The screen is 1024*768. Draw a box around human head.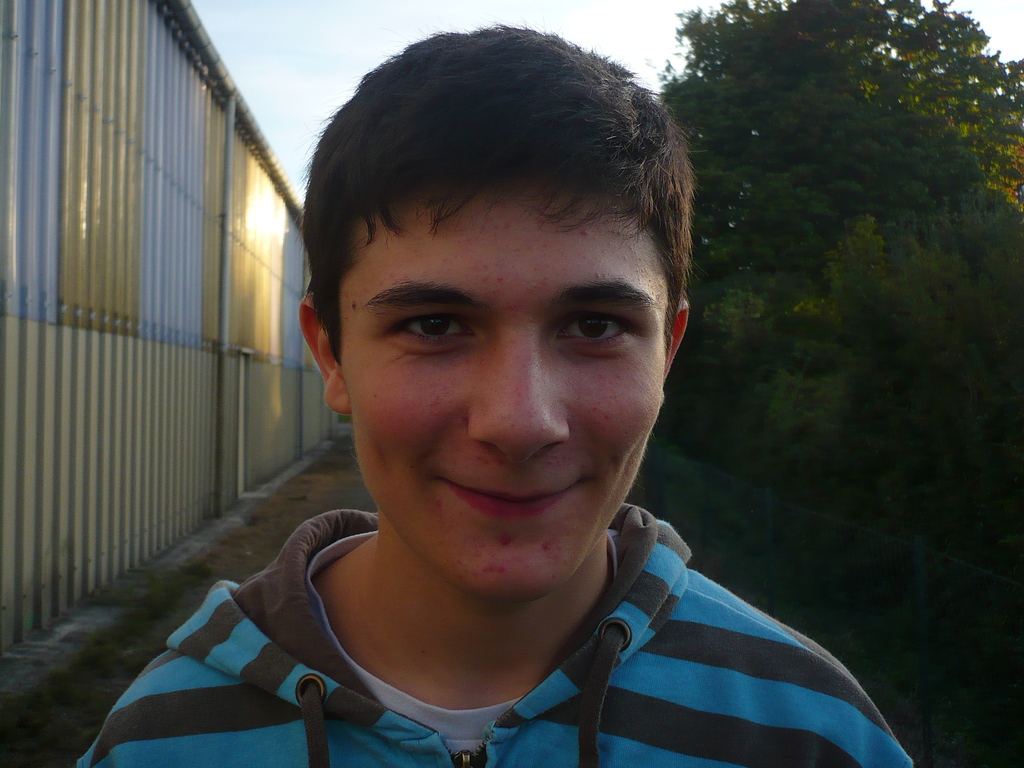
<bbox>297, 39, 687, 543</bbox>.
